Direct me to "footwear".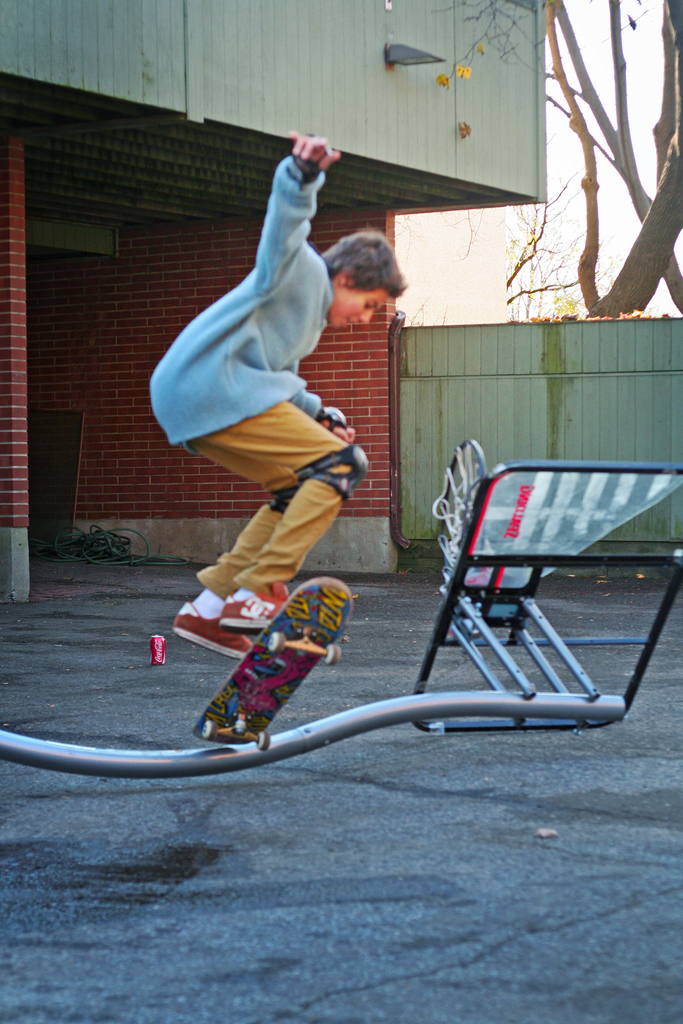
Direction: x1=165, y1=596, x2=249, y2=652.
